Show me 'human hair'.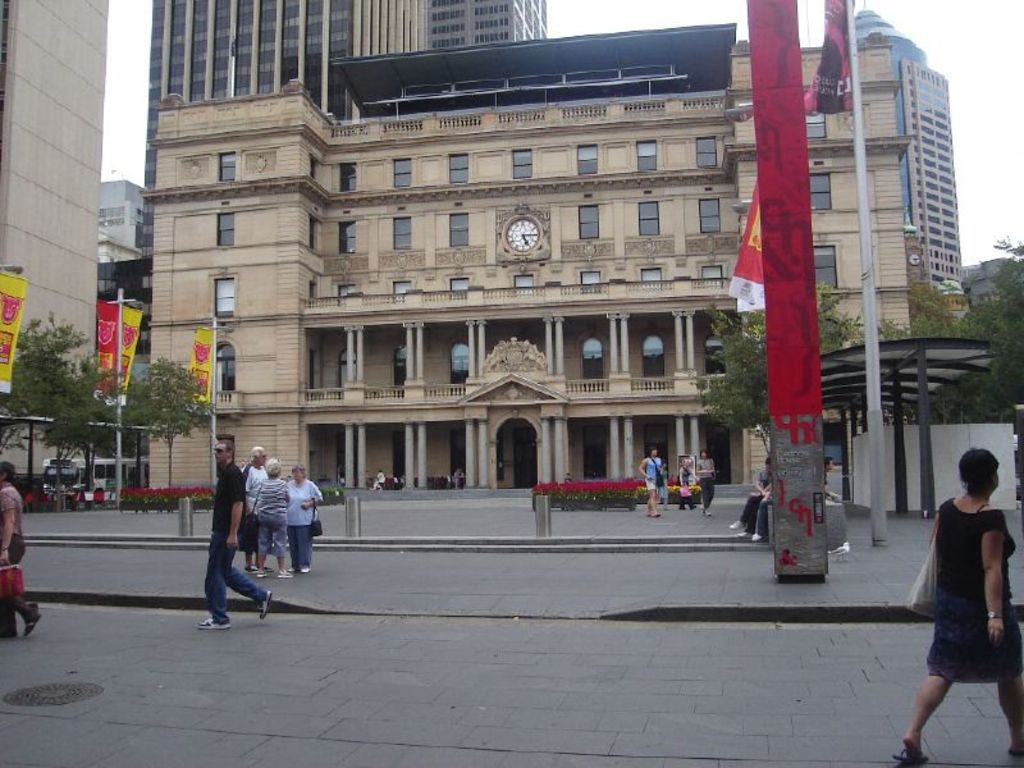
'human hair' is here: [959,447,1005,498].
